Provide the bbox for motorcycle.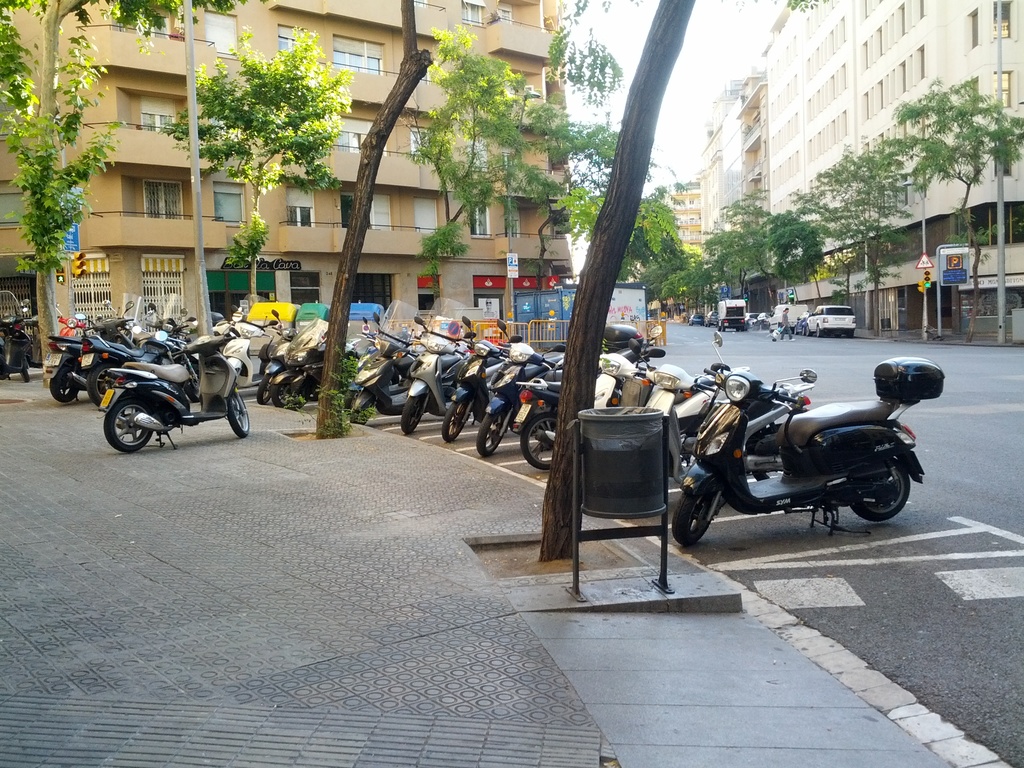
x1=49 y1=301 x2=139 y2=407.
